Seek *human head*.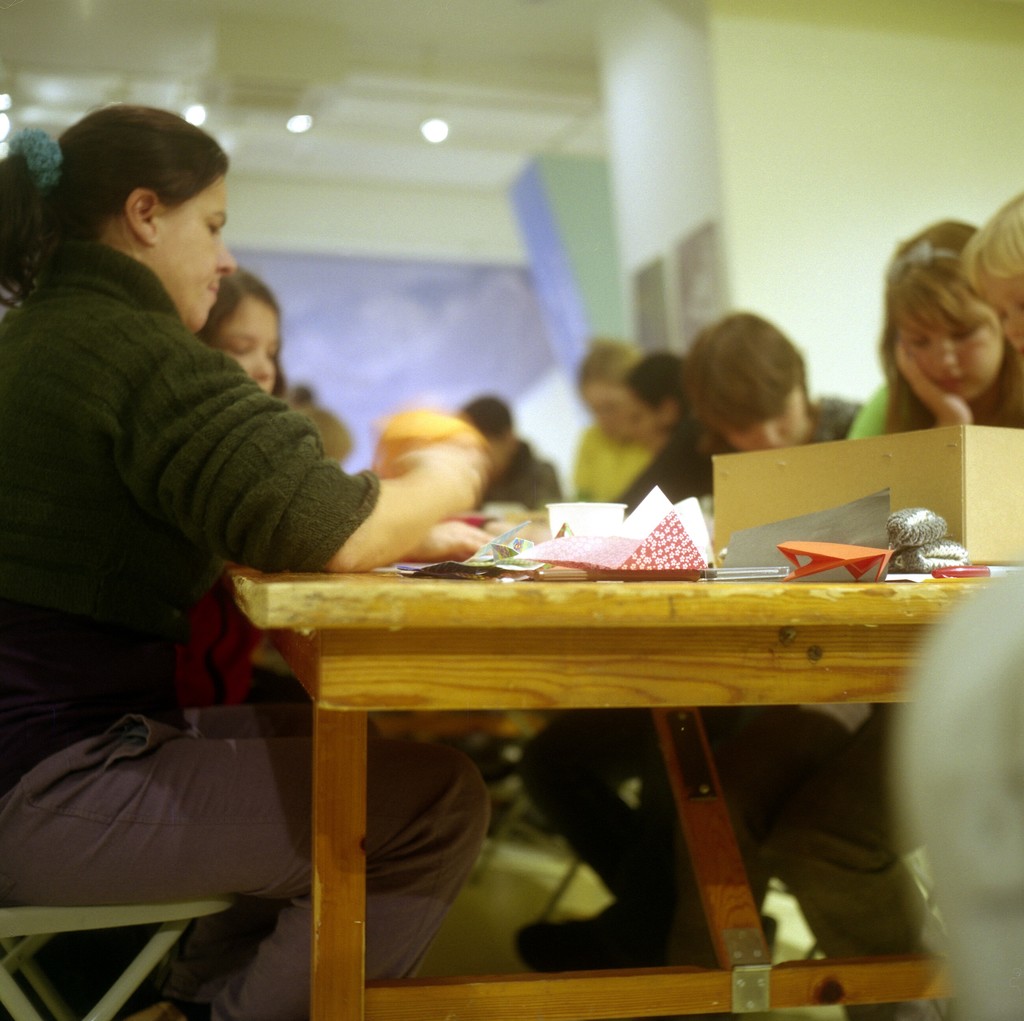
crop(36, 102, 243, 329).
